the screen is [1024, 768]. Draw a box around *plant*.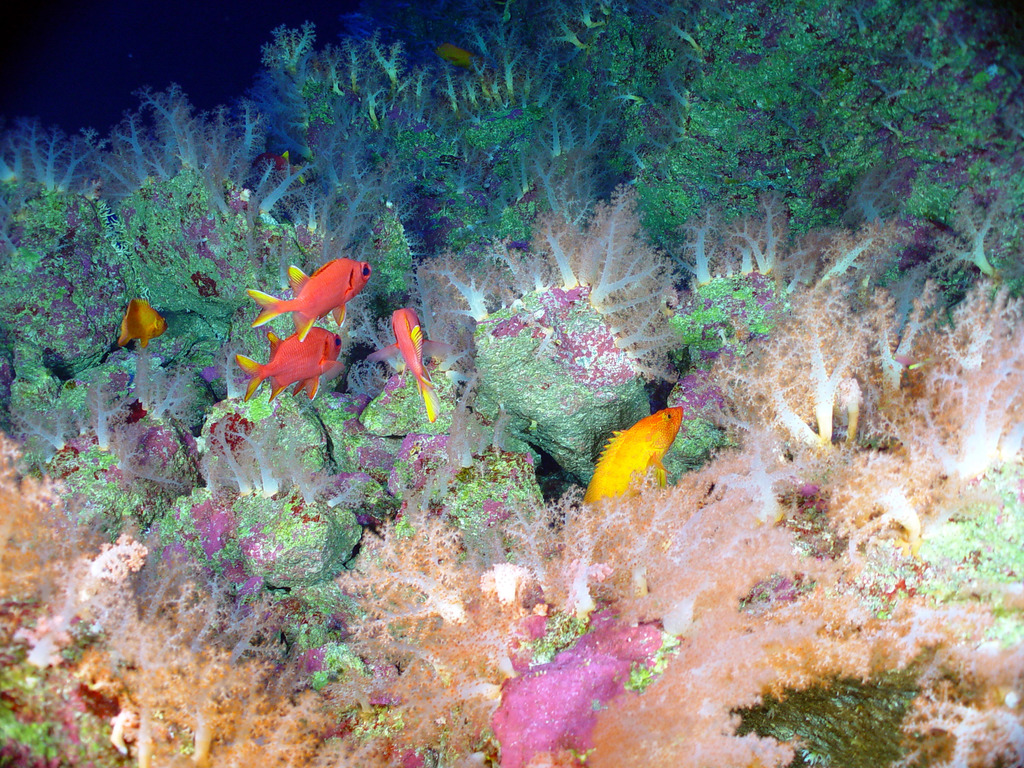
243 17 547 300.
